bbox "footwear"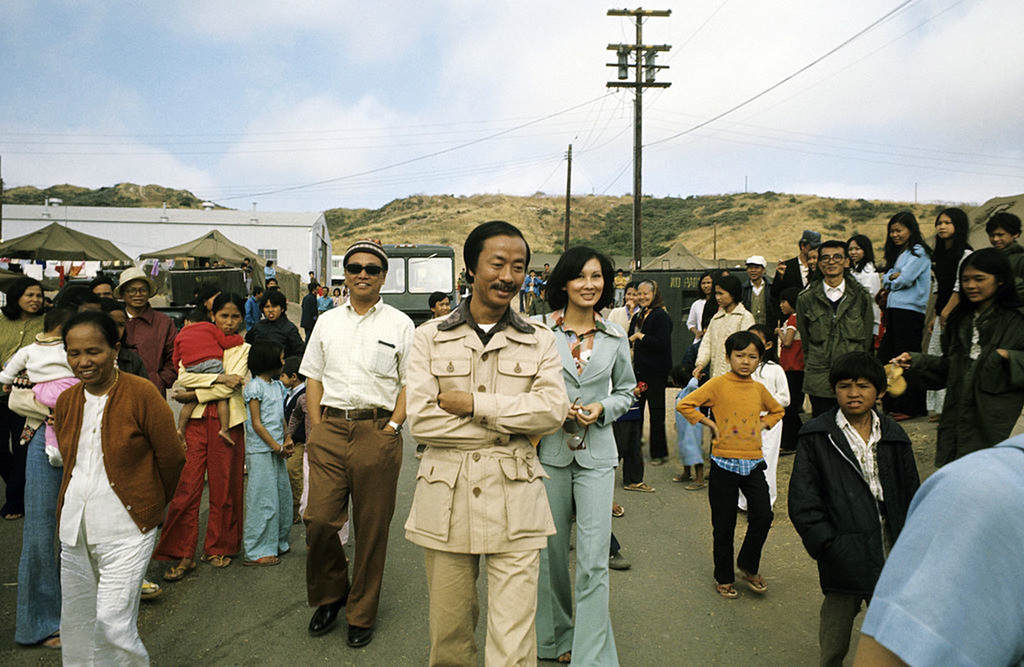
l=675, t=466, r=690, b=481
